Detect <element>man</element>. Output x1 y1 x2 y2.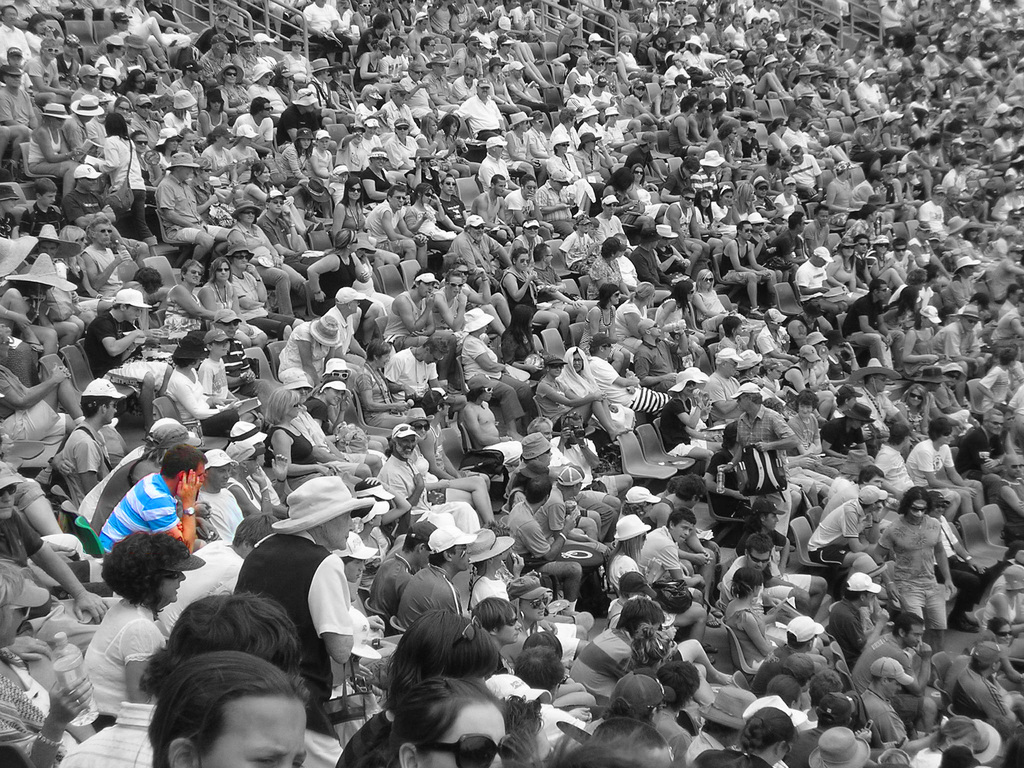
154 153 238 264.
